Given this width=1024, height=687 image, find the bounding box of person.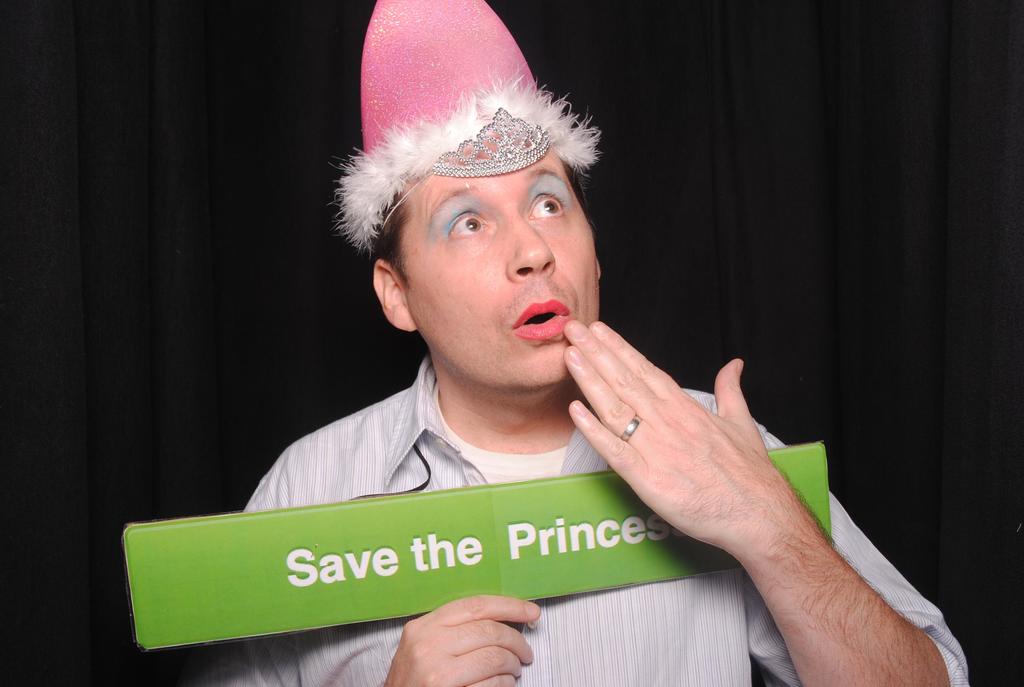
BBox(227, 31, 802, 669).
